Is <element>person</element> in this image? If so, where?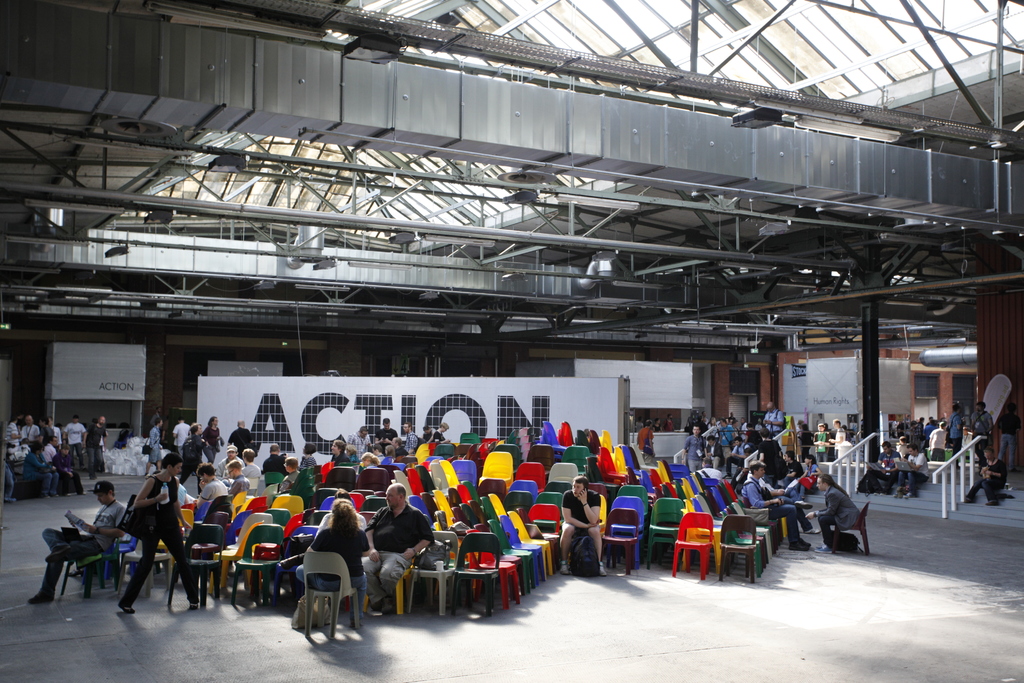
Yes, at (635,421,657,466).
